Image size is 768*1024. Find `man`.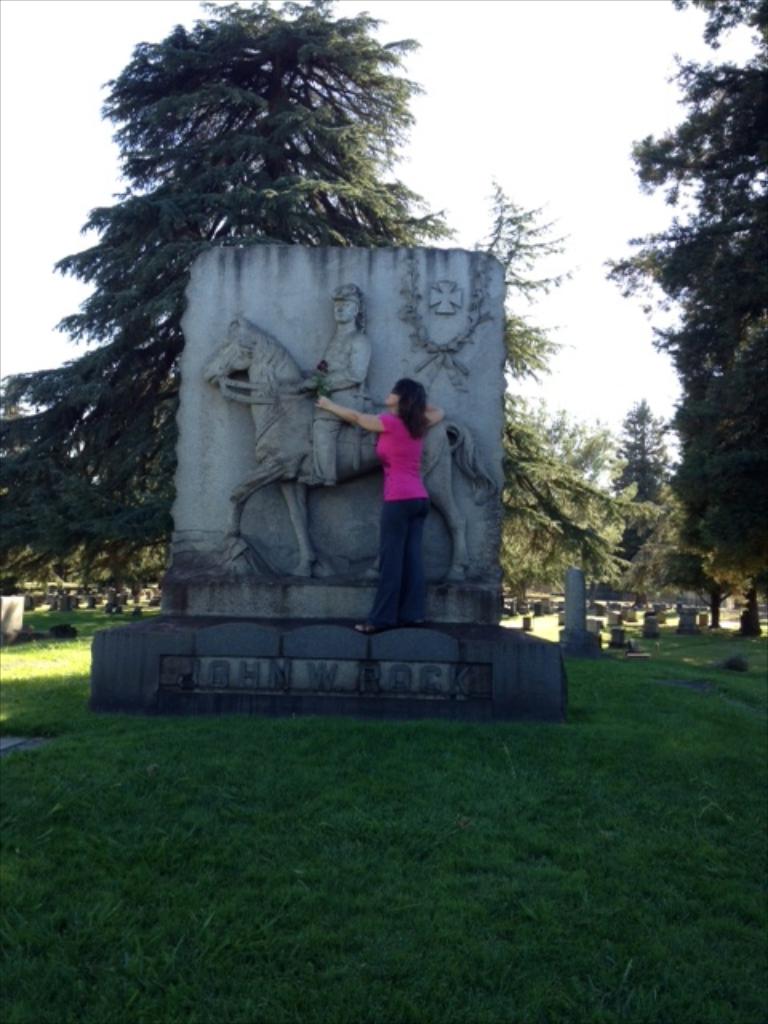
(left=299, top=286, right=371, bottom=486).
